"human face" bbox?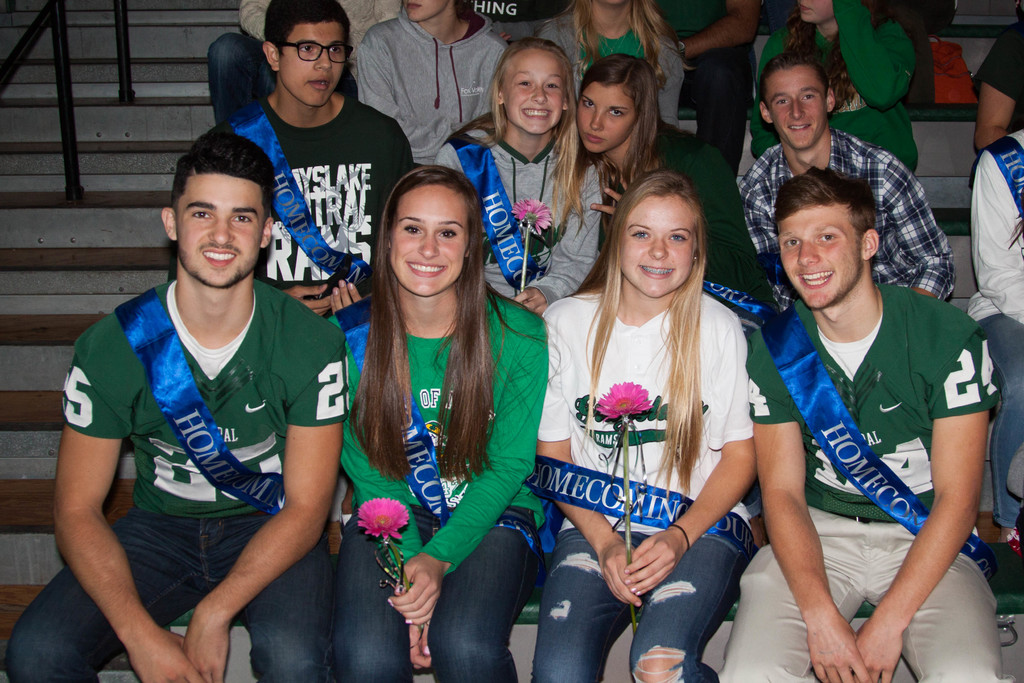
BBox(772, 208, 865, 305)
